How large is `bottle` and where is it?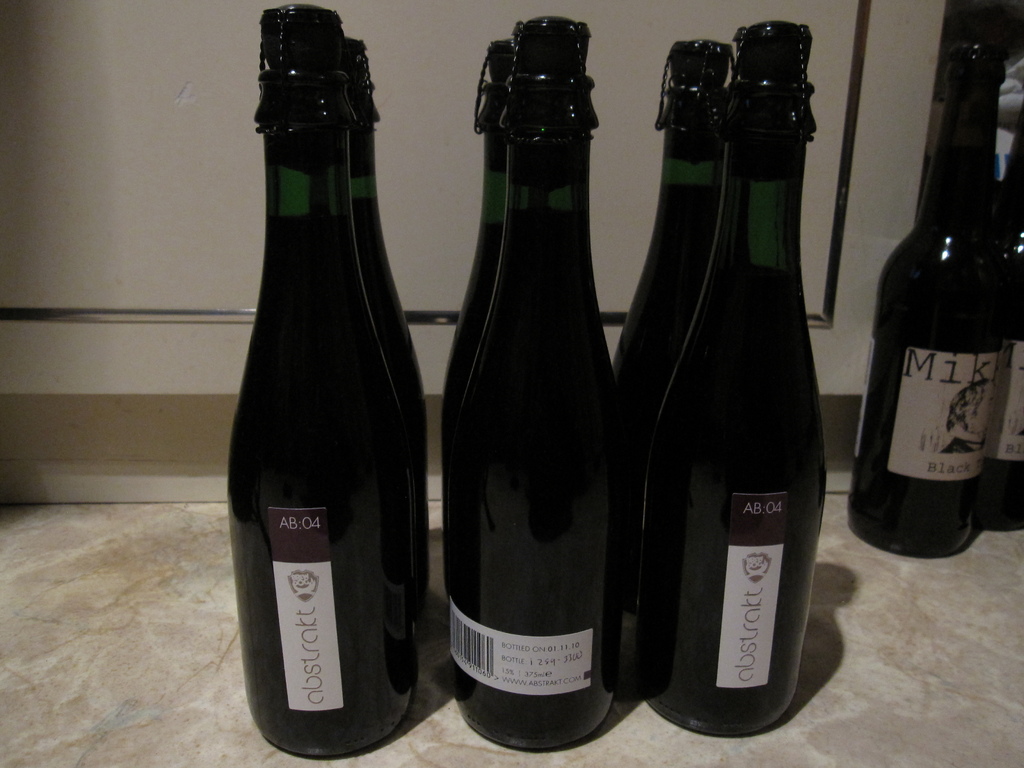
Bounding box: (left=611, top=35, right=729, bottom=589).
